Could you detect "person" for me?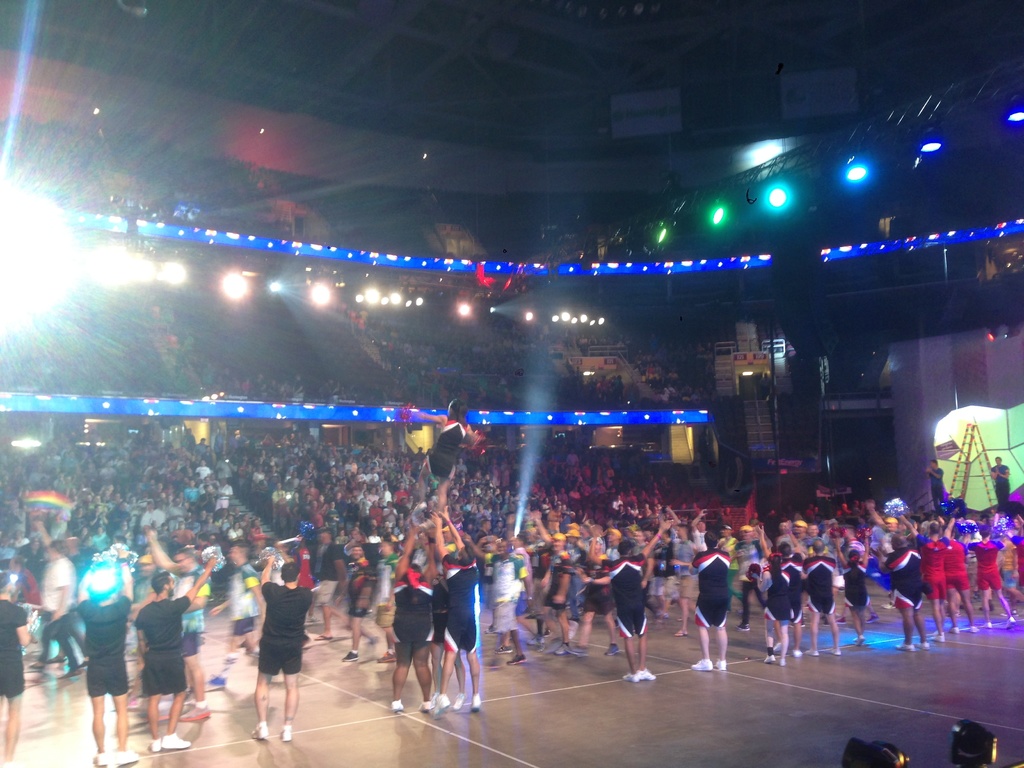
Detection result: [0,573,34,767].
